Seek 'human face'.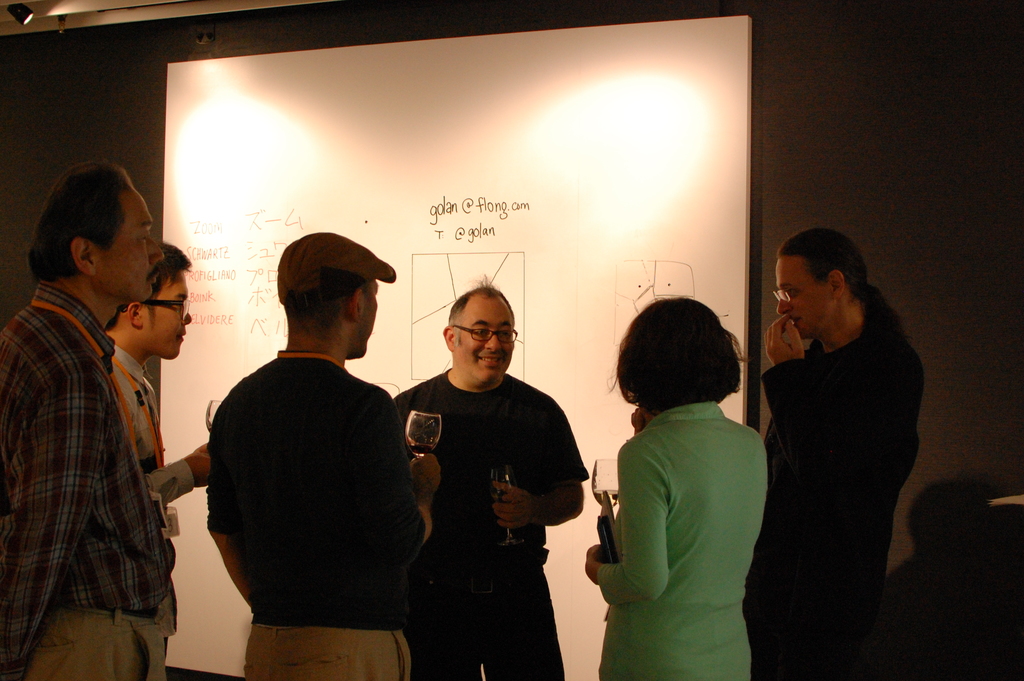
[left=134, top=276, right=202, bottom=376].
